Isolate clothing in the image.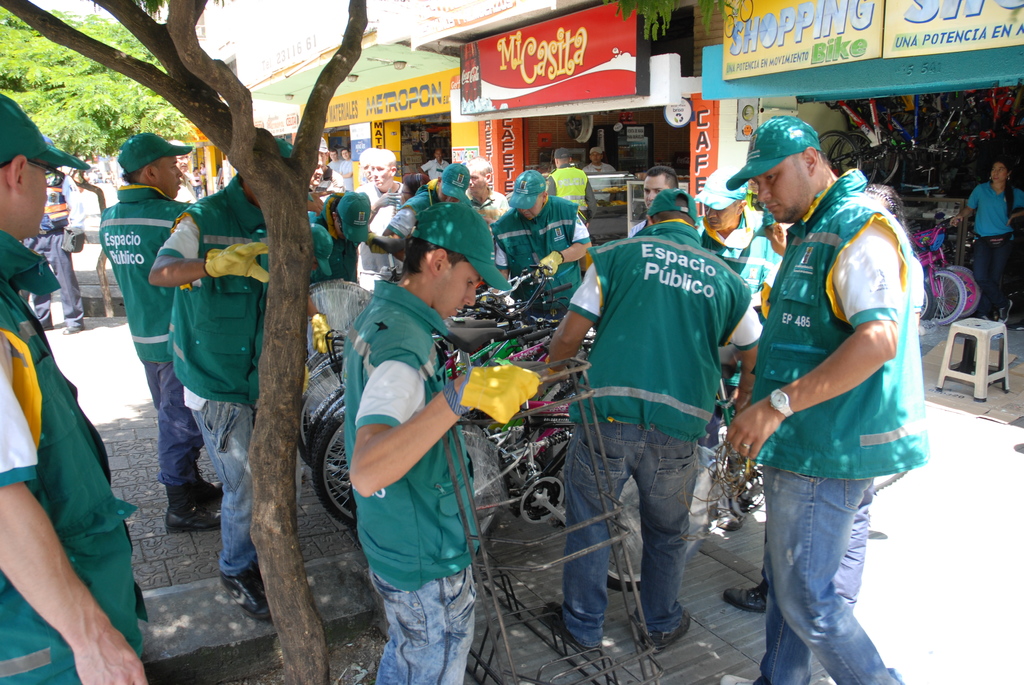
Isolated region: [0,231,139,684].
